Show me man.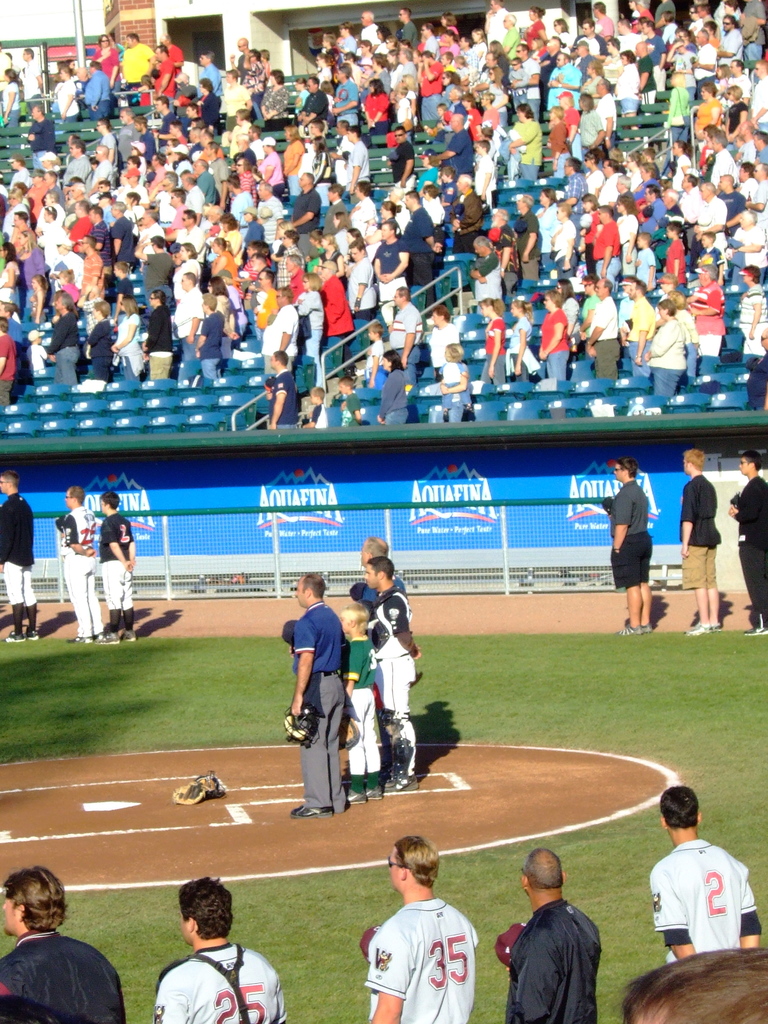
man is here: (24, 105, 57, 165).
